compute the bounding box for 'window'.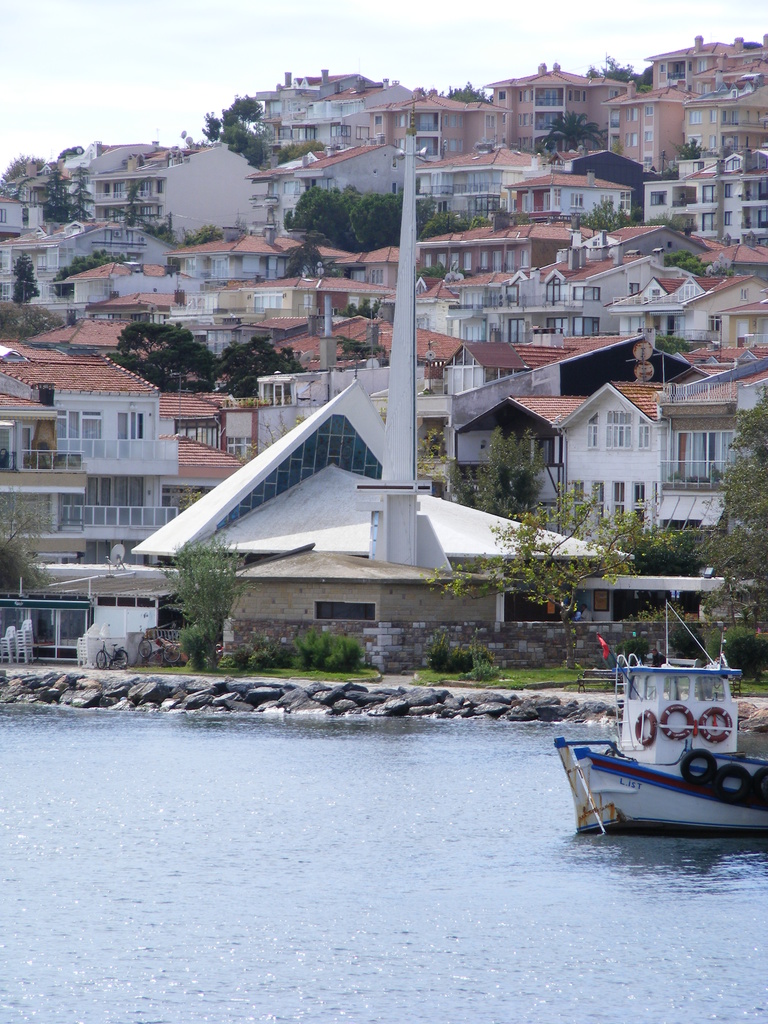
<bbox>508, 250, 515, 268</bbox>.
